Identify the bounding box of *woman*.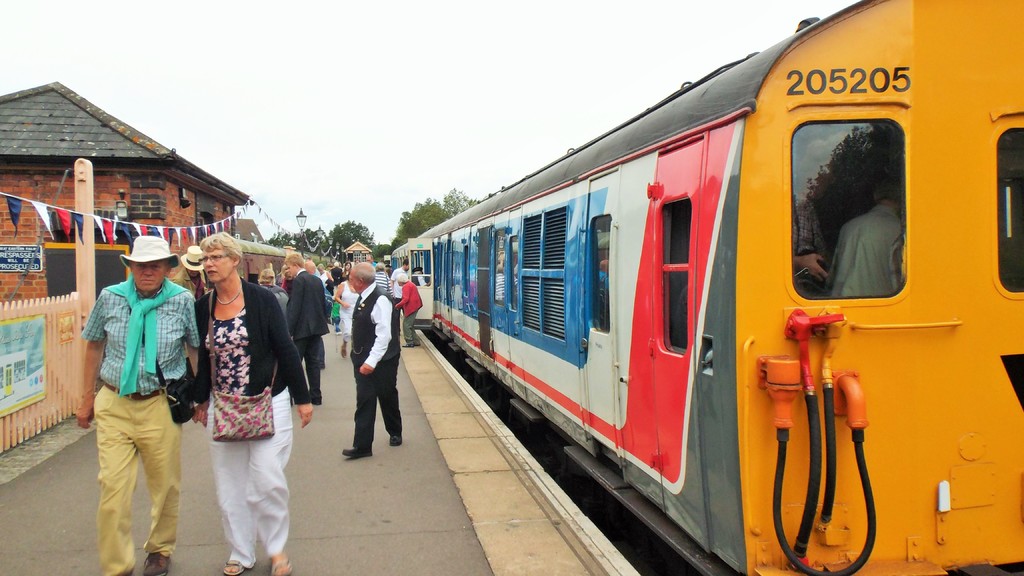
box=[375, 260, 392, 294].
